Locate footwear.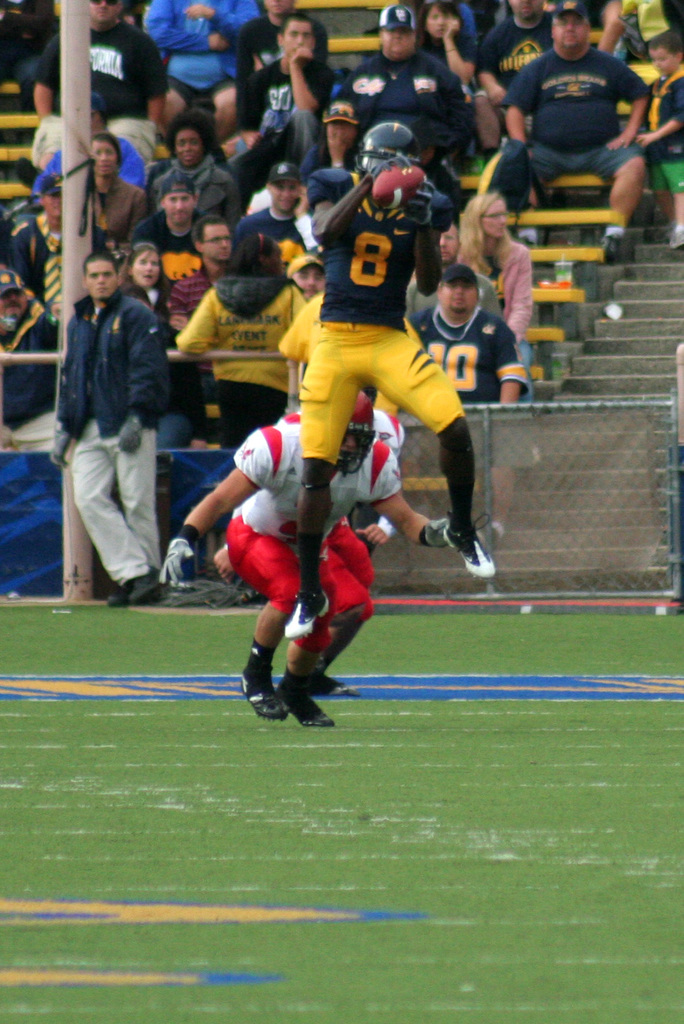
Bounding box: (434, 511, 501, 572).
